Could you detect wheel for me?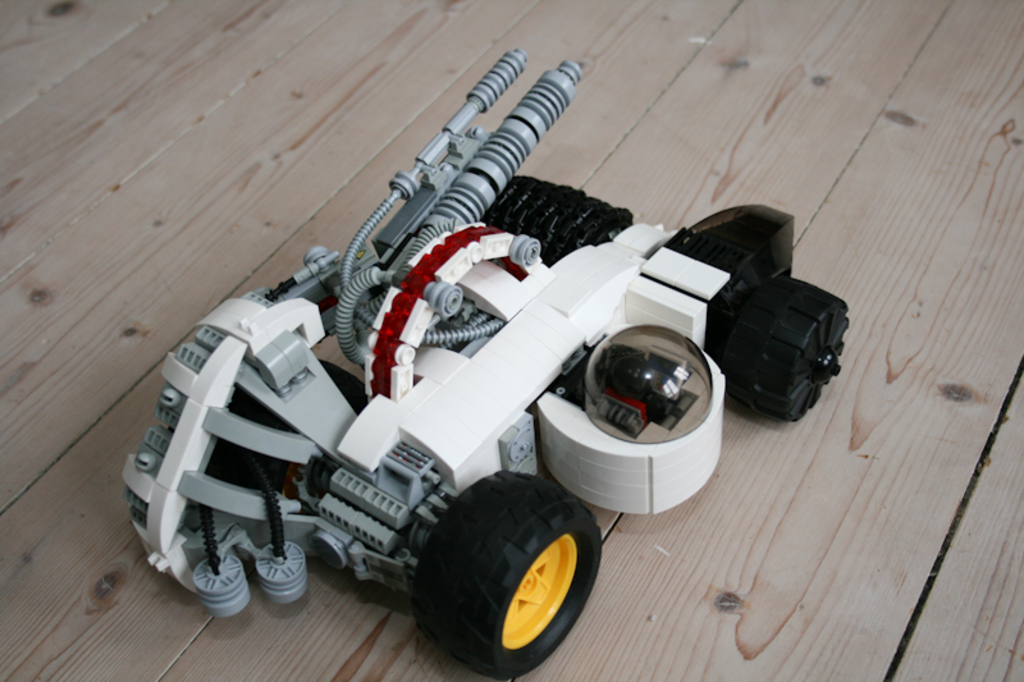
Detection result: [left=195, top=358, right=370, bottom=493].
